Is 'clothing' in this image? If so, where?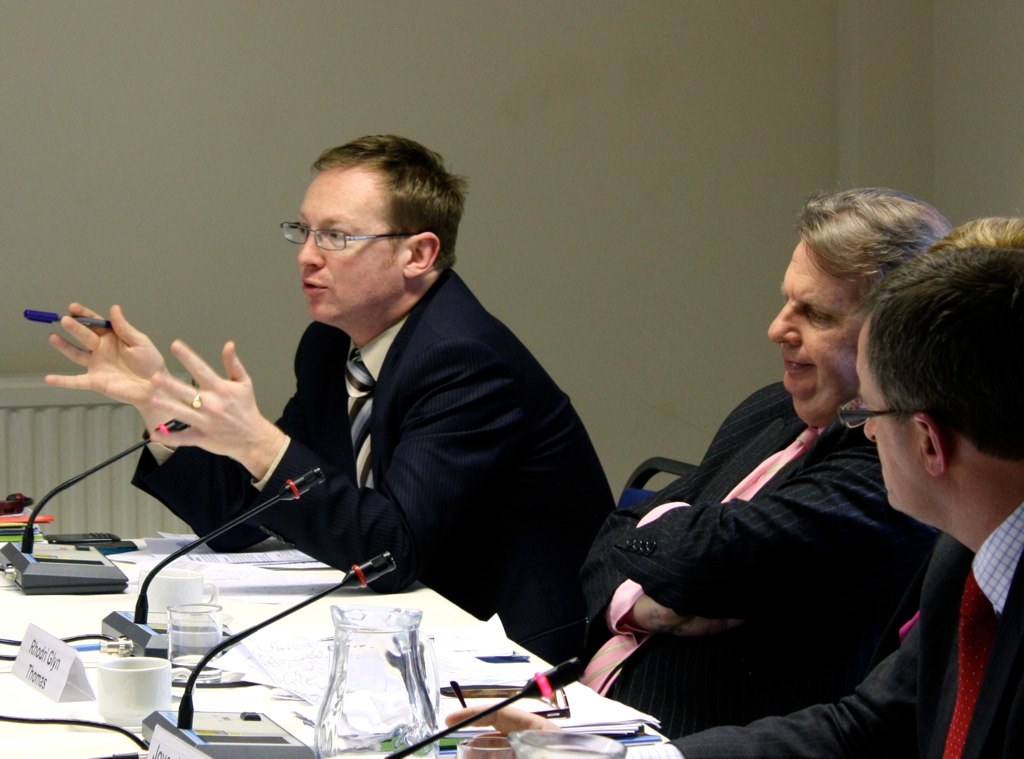
Yes, at pyautogui.locateOnScreen(667, 499, 1023, 758).
